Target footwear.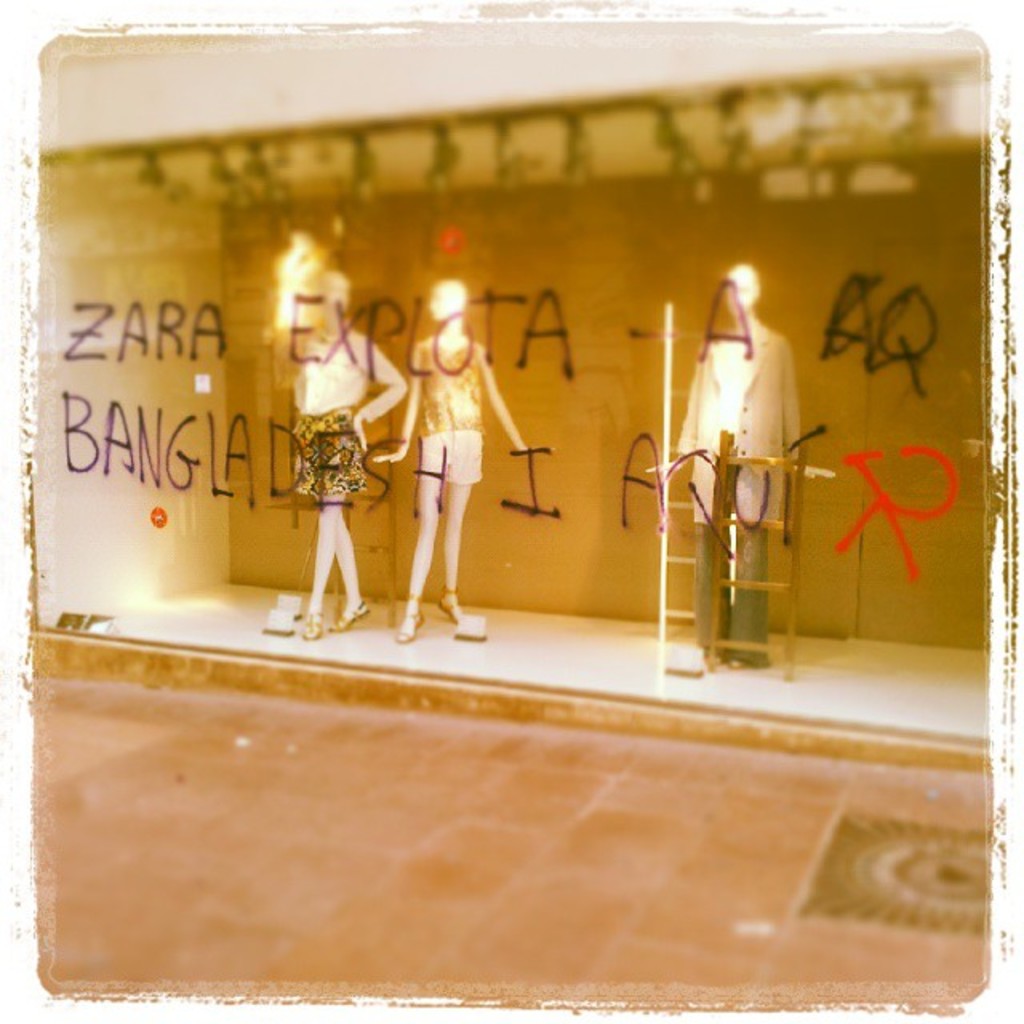
Target region: Rect(434, 589, 464, 624).
